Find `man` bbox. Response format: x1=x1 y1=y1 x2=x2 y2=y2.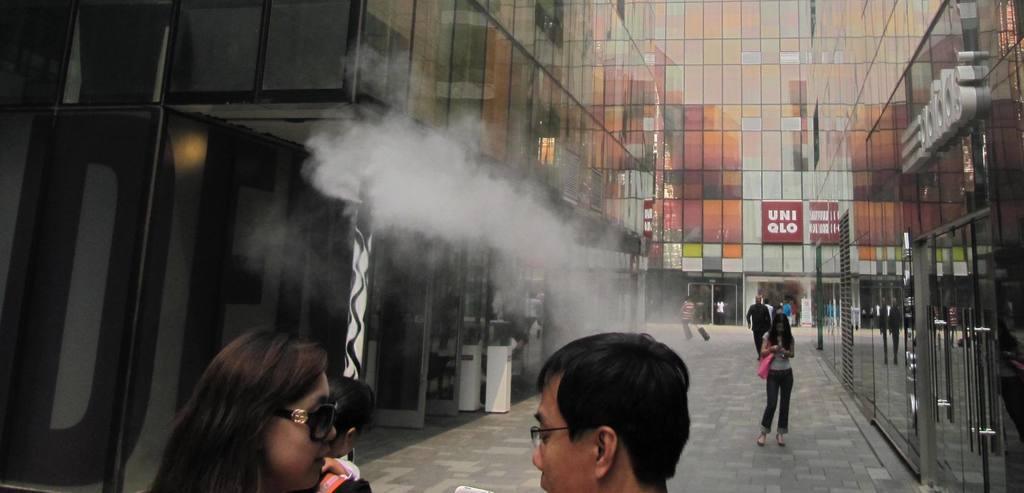
x1=744 y1=297 x2=772 y2=360.
